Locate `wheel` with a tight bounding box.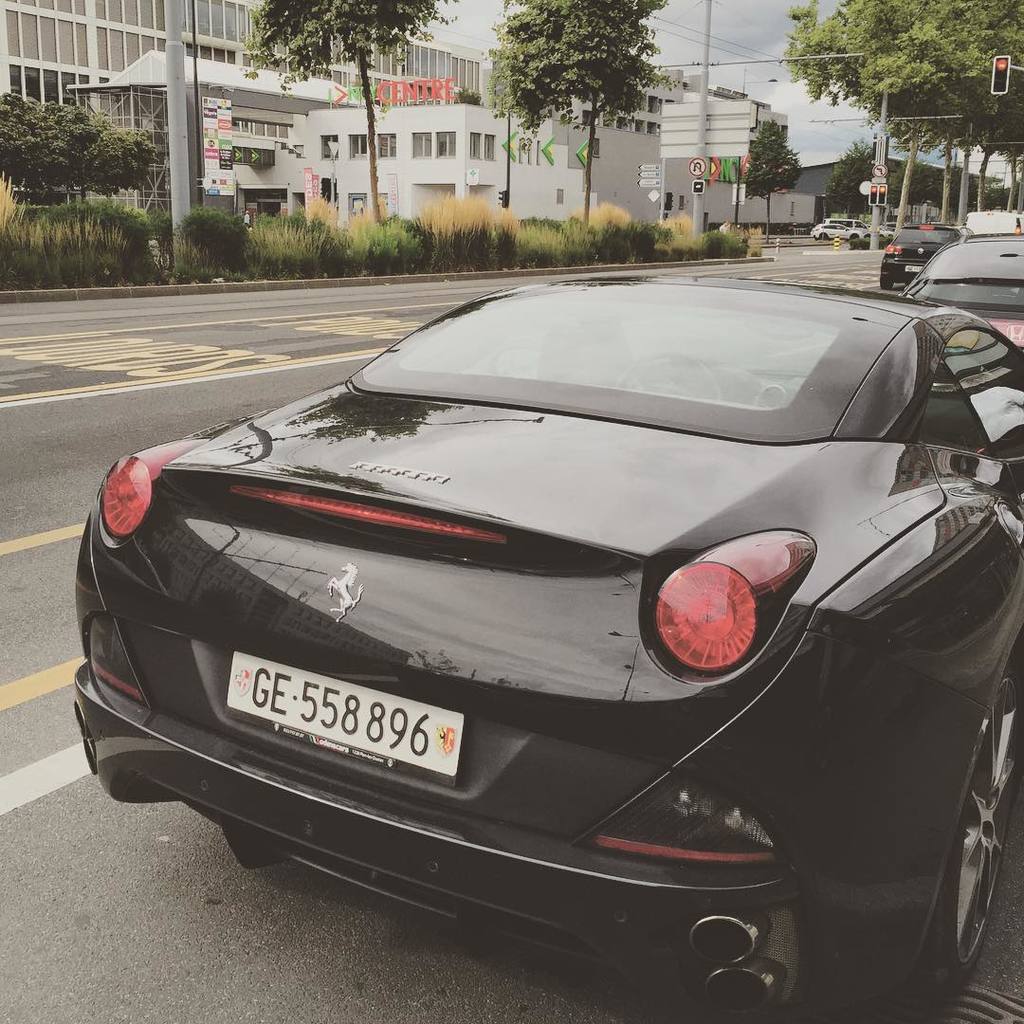
bbox=(906, 663, 1023, 1008).
